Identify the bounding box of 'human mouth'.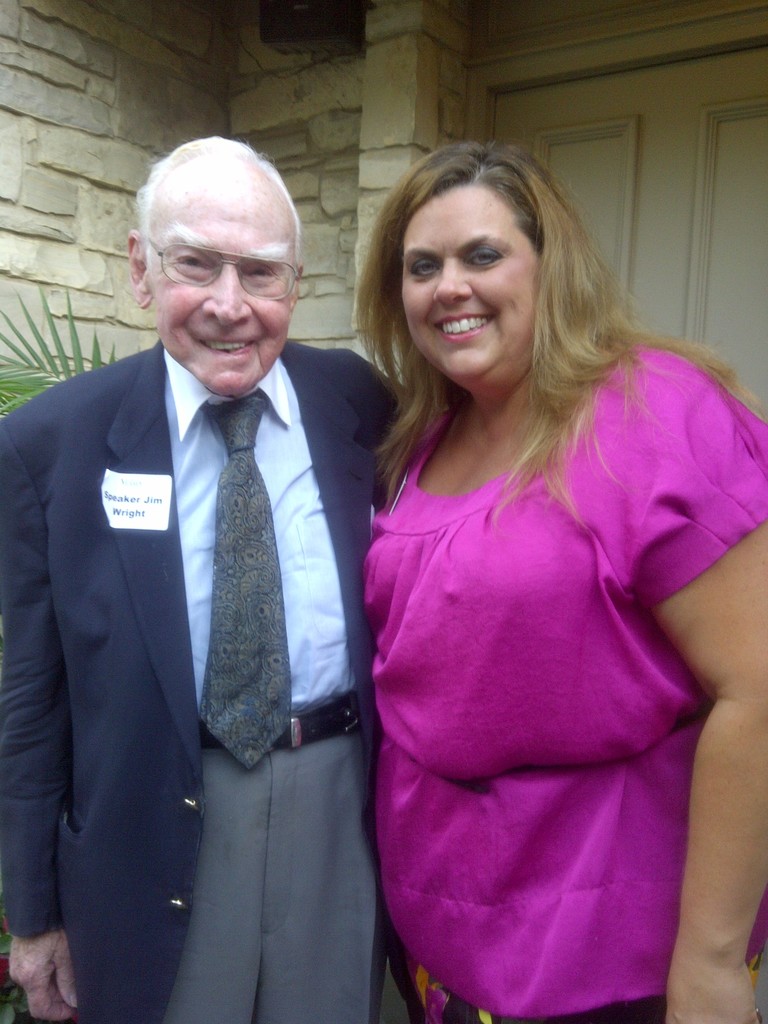
l=434, t=311, r=495, b=342.
